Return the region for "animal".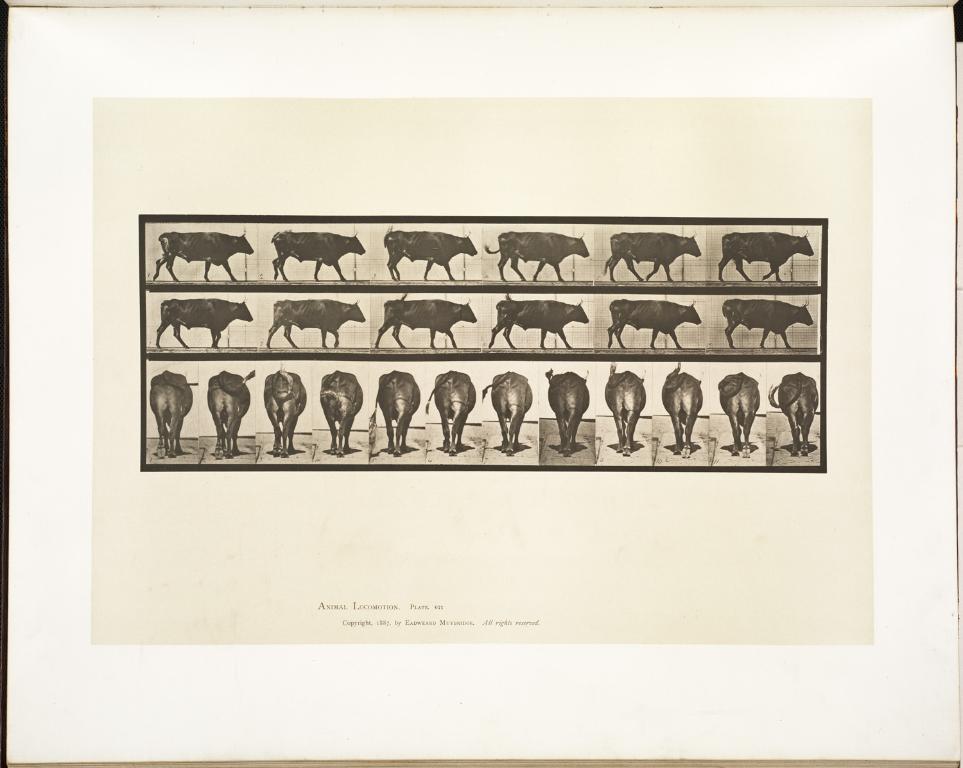
[x1=372, y1=292, x2=480, y2=349].
